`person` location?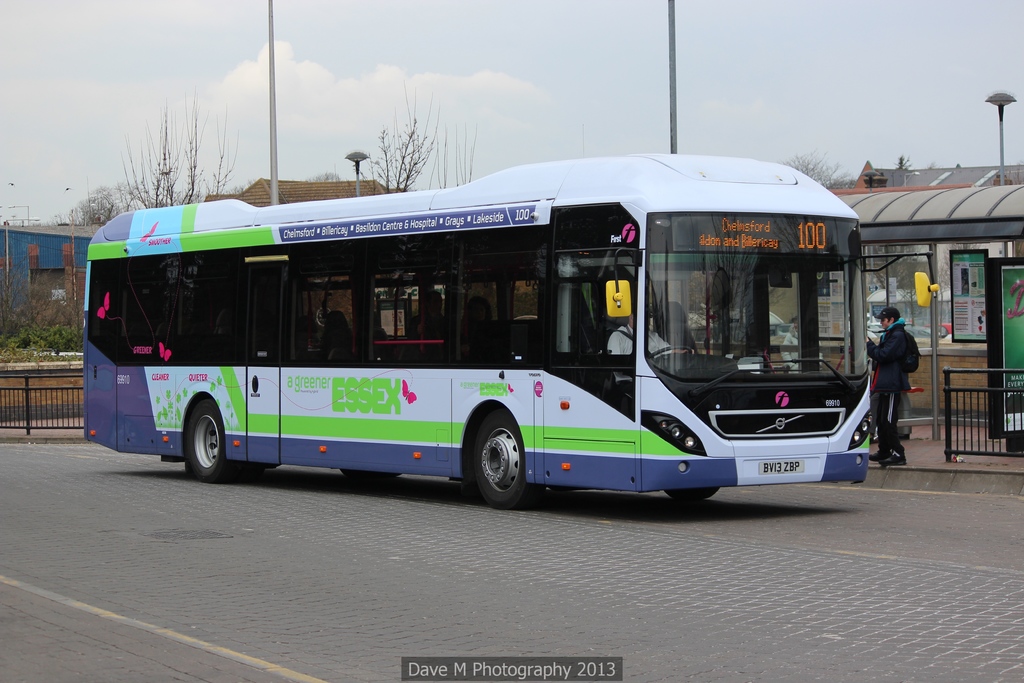
867, 277, 932, 475
